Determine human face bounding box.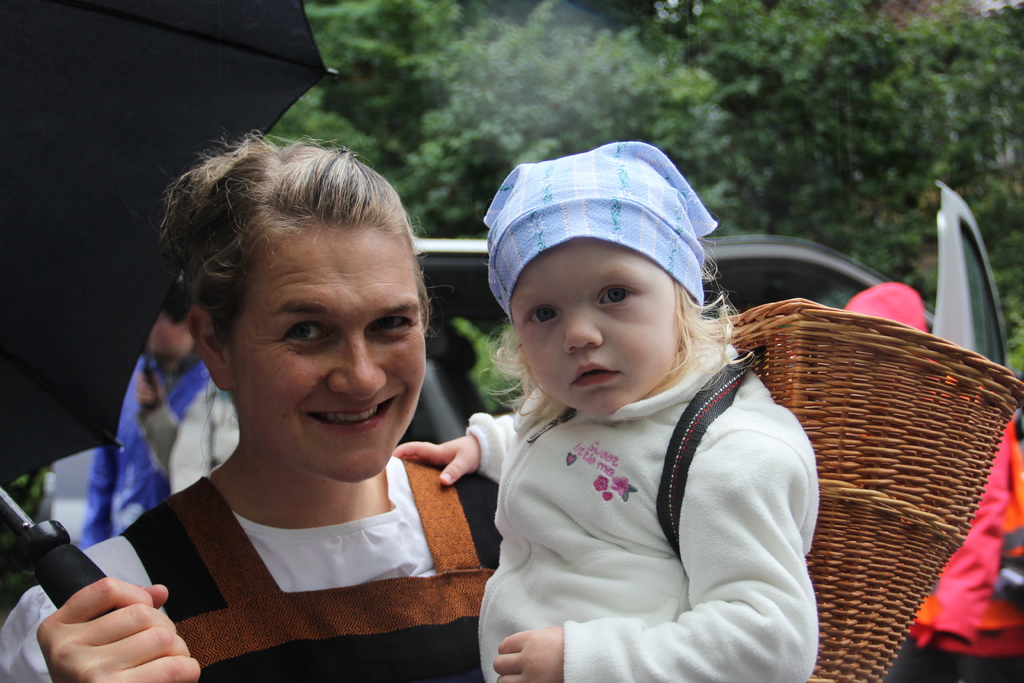
Determined: bbox=[504, 238, 676, 421].
